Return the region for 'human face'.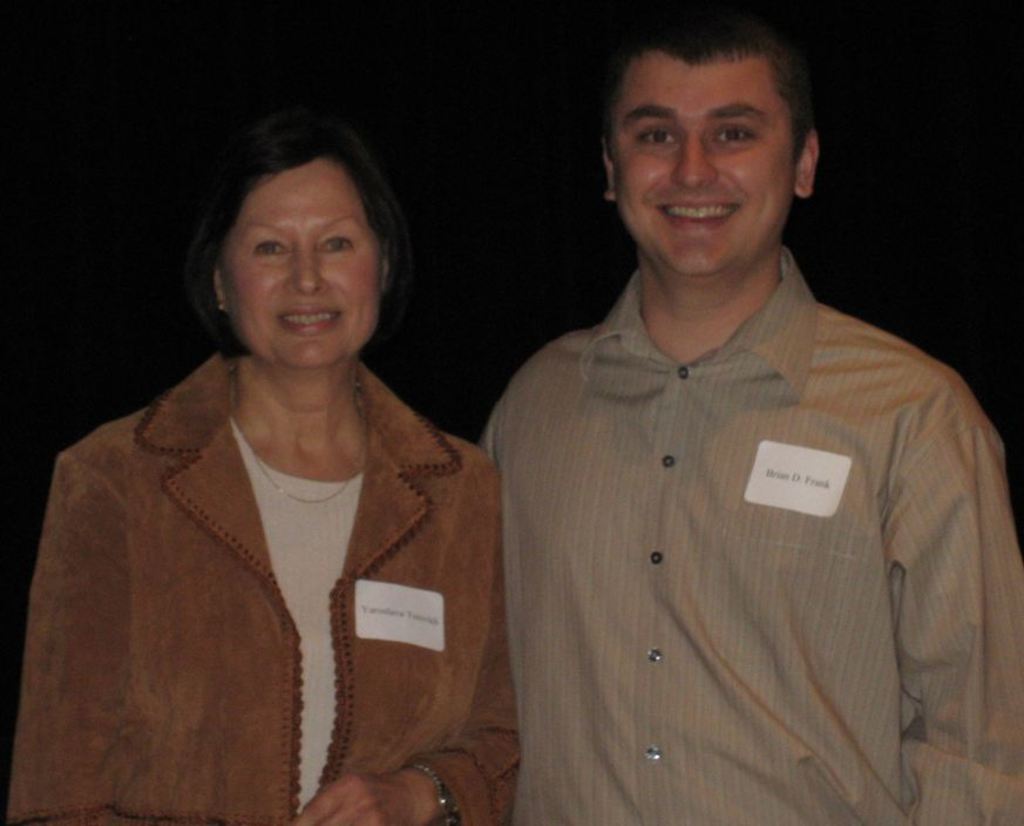
[611,45,792,280].
